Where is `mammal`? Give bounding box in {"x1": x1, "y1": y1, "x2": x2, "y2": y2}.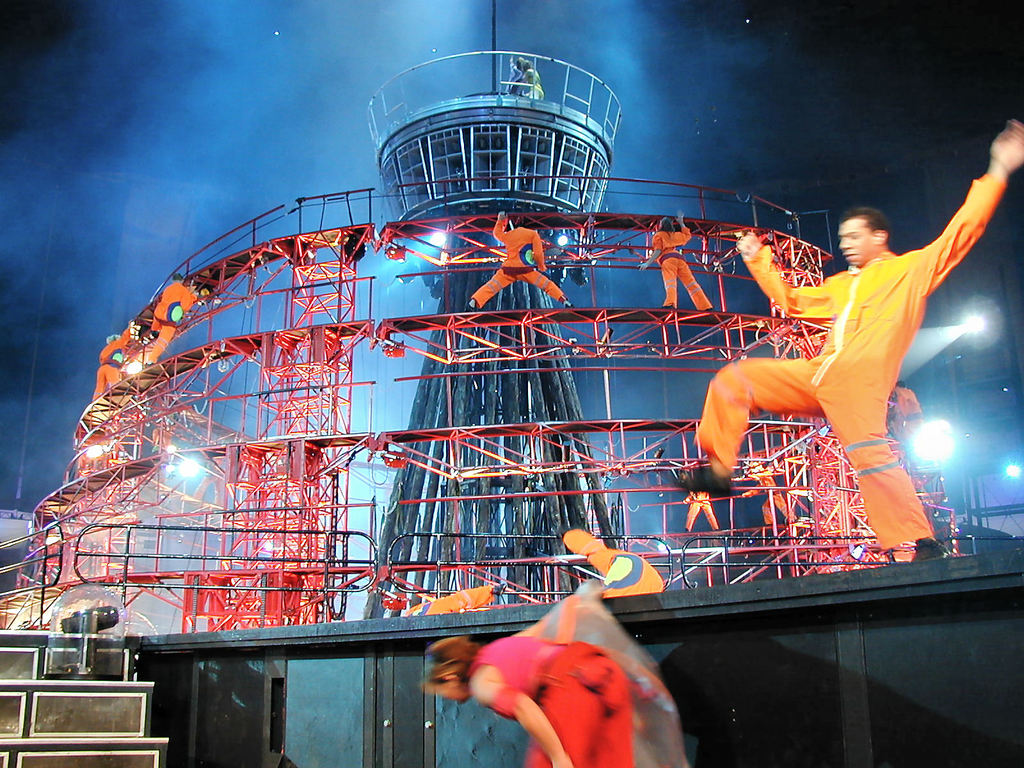
{"x1": 674, "y1": 116, "x2": 1023, "y2": 565}.
